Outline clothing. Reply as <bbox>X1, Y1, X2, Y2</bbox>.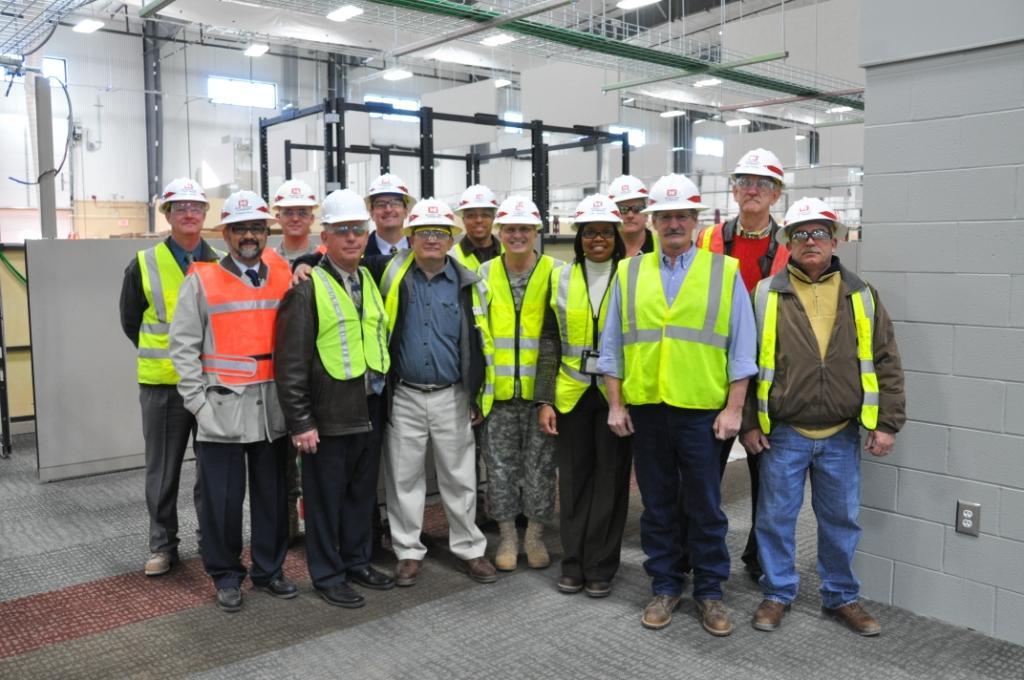
<bbox>468, 248, 563, 529</bbox>.
